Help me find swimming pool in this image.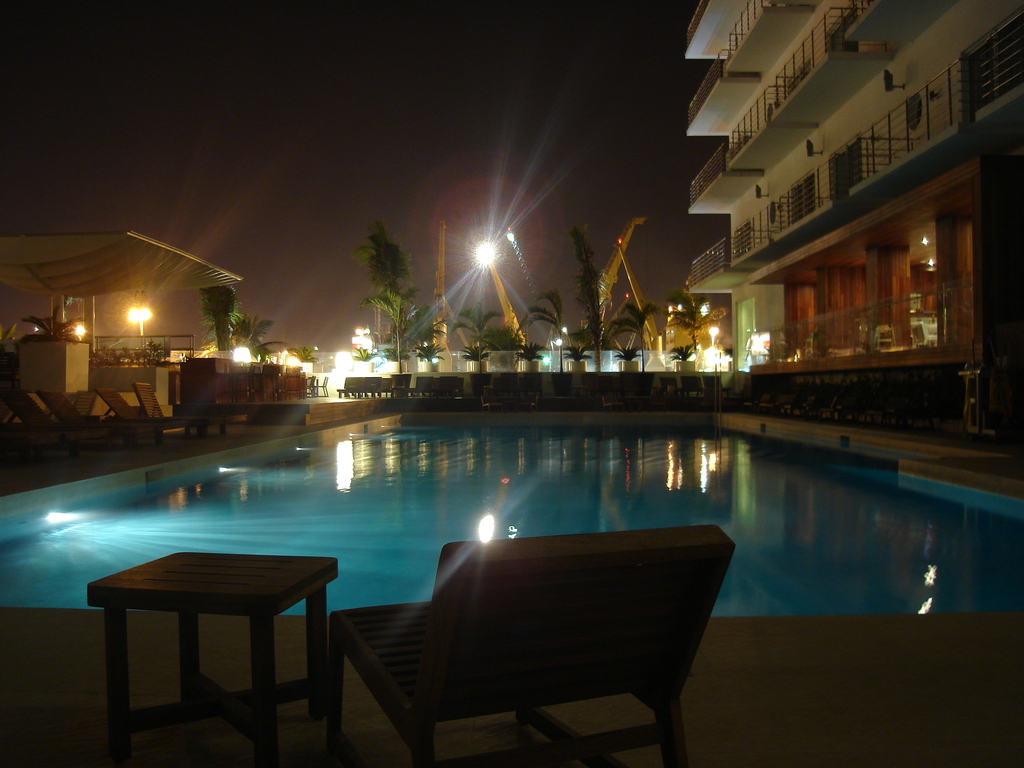
Found it: locate(19, 427, 861, 624).
